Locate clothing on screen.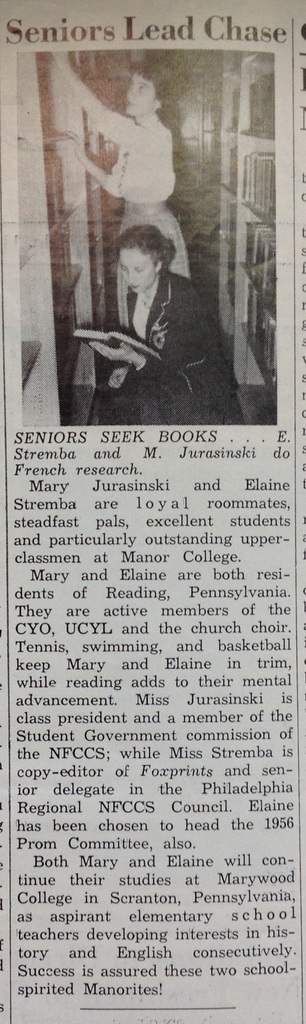
On screen at bbox=(96, 109, 195, 333).
